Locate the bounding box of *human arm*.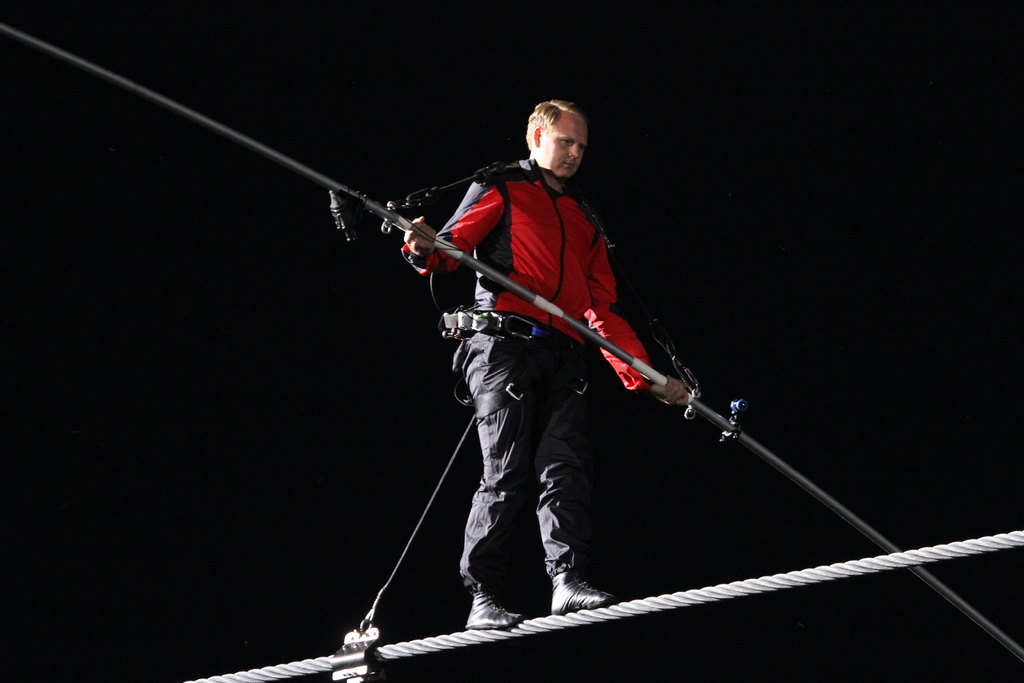
Bounding box: BBox(586, 229, 692, 413).
